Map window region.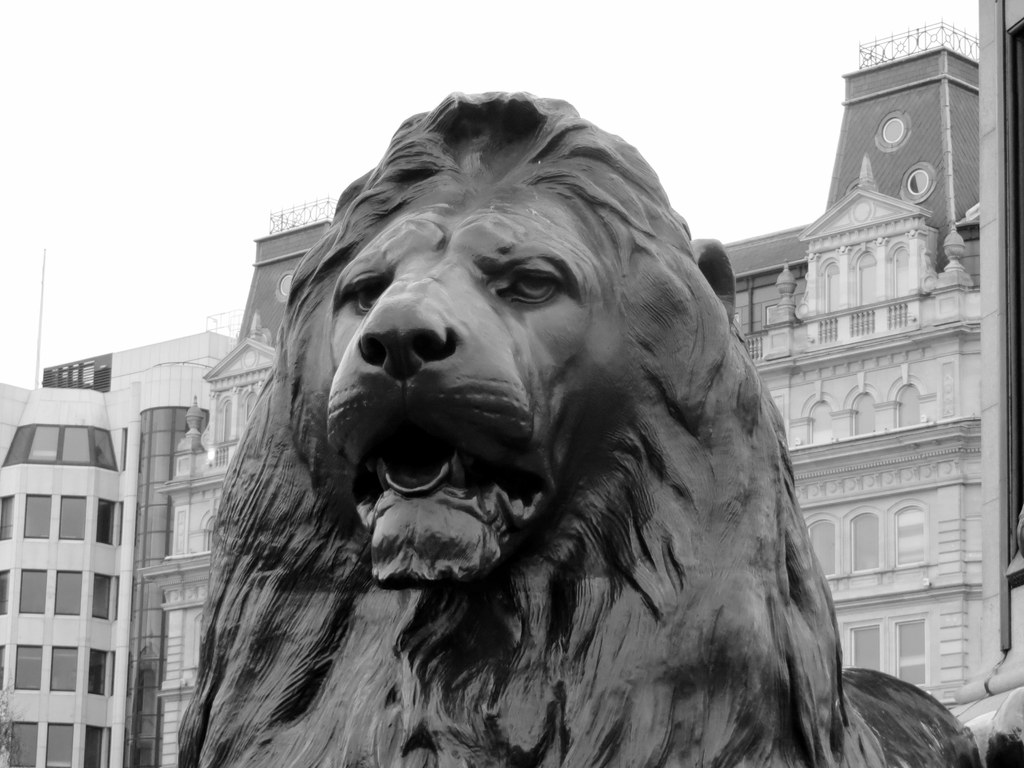
Mapped to {"left": 86, "top": 722, "right": 111, "bottom": 767}.
